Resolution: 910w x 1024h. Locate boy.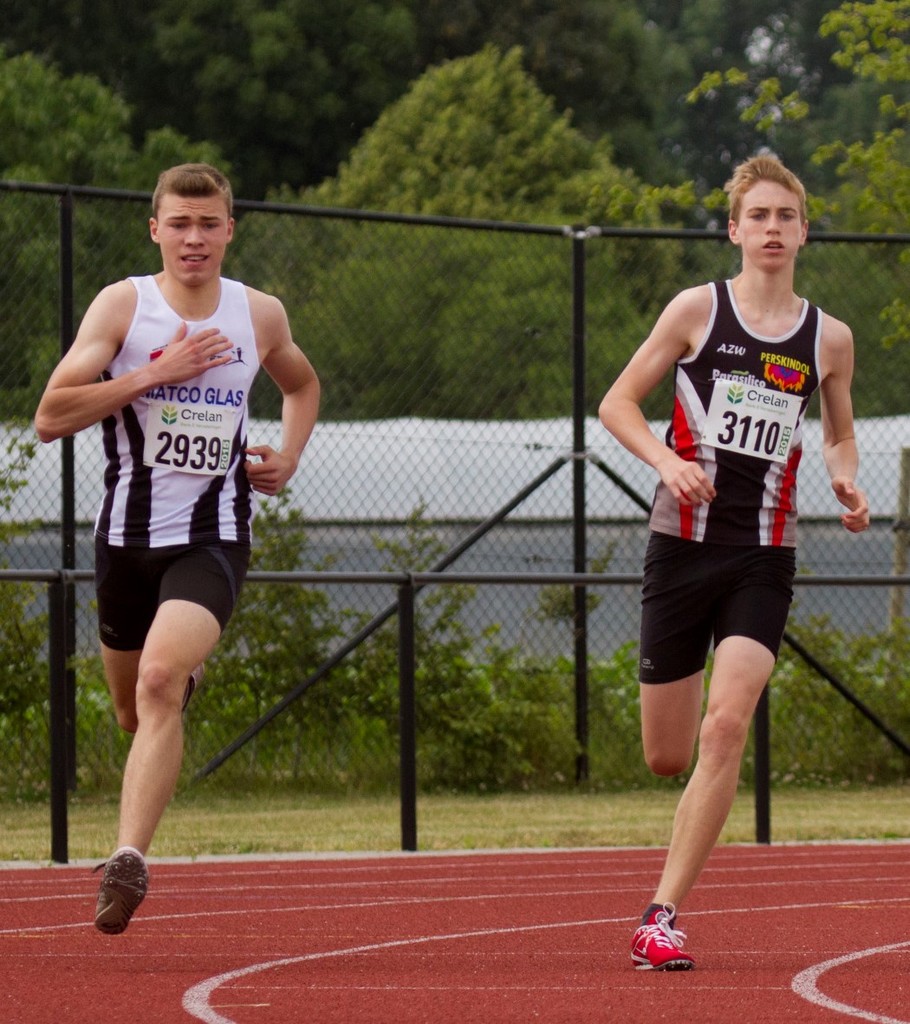
box=[597, 152, 878, 970].
